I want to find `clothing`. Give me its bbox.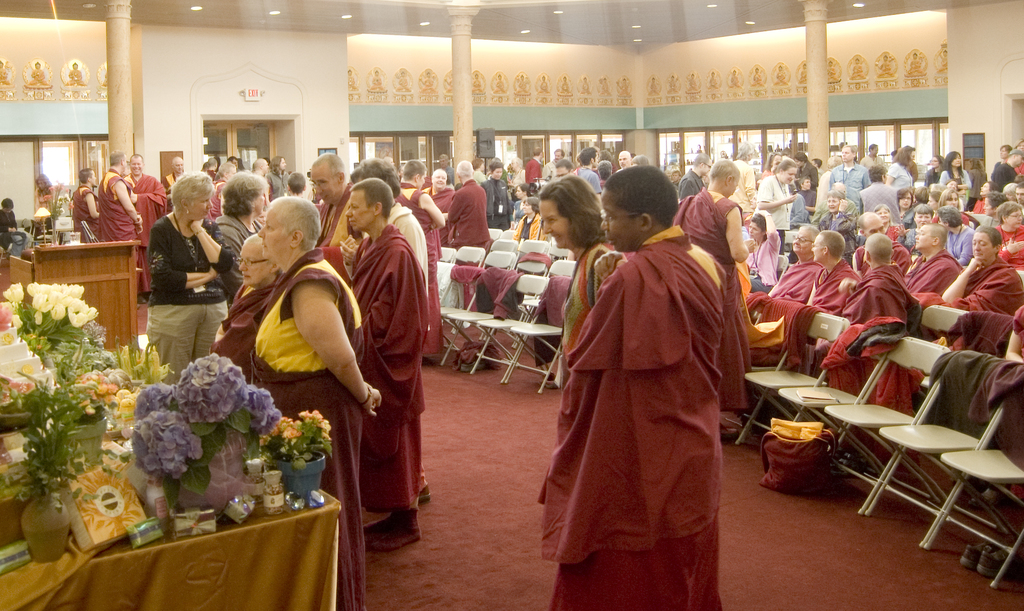
{"left": 916, "top": 344, "right": 1002, "bottom": 471}.
